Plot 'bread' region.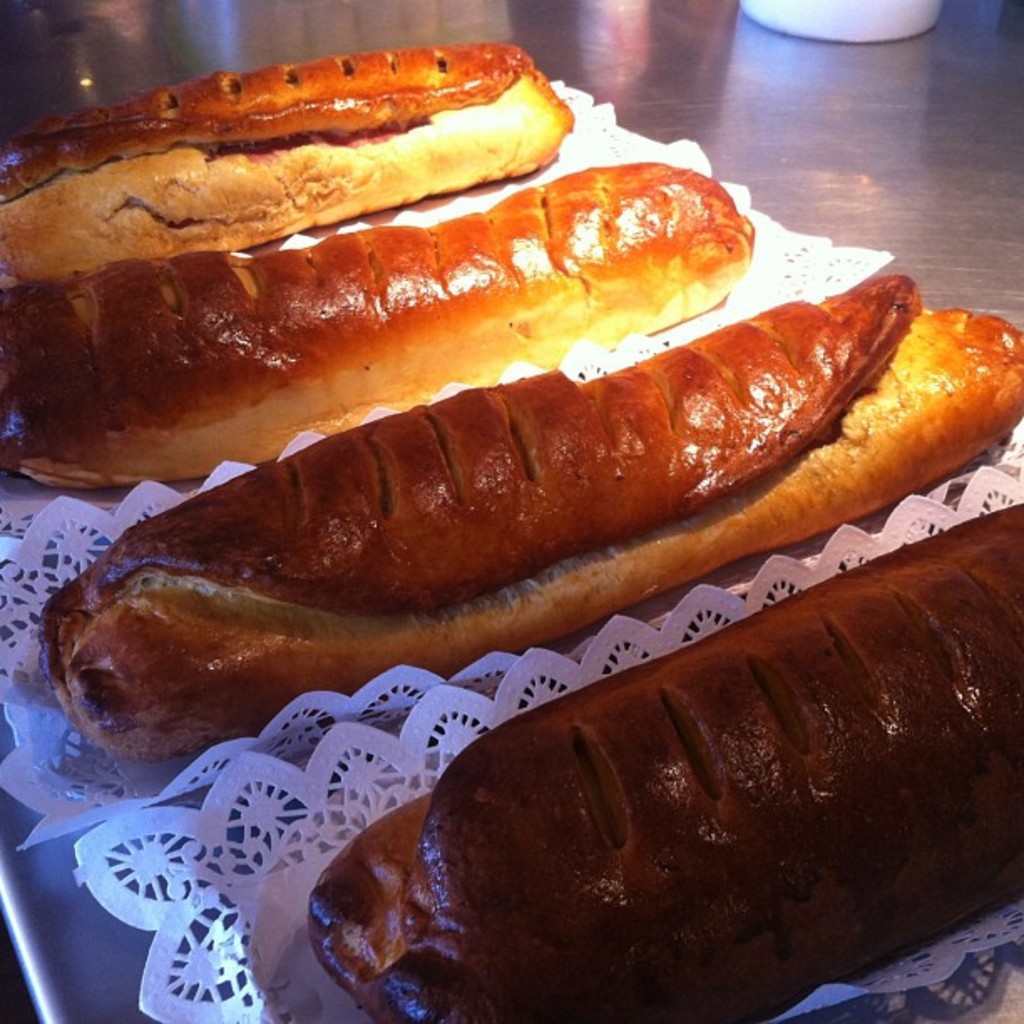
Plotted at 276/581/1023/1001.
